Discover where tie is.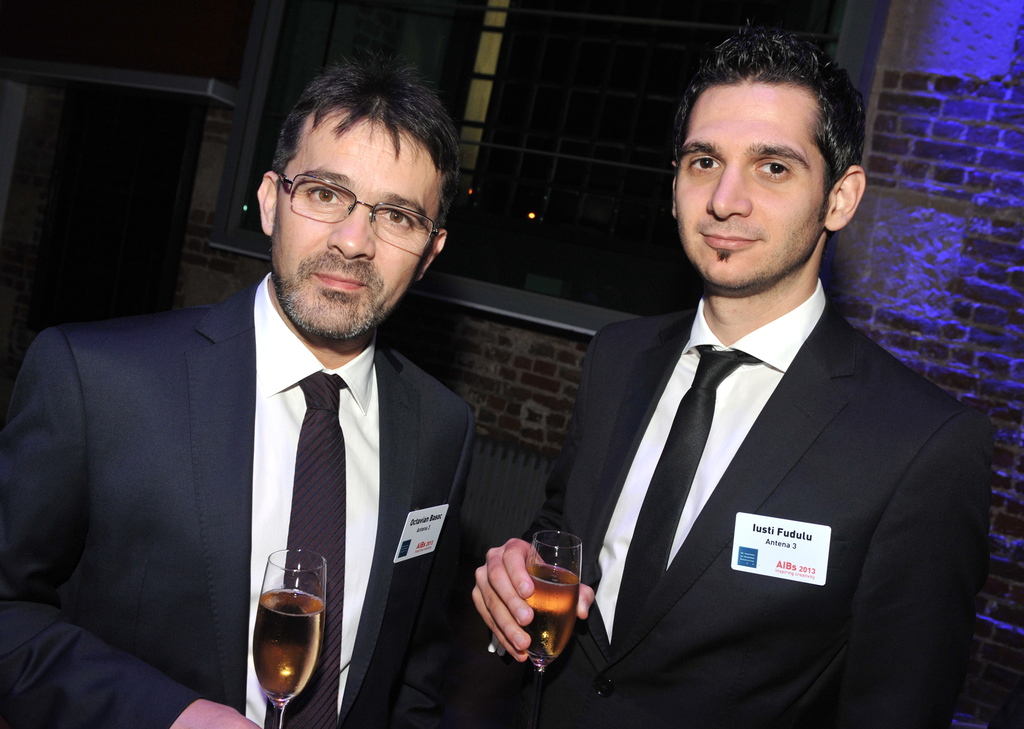
Discovered at x1=266, y1=366, x2=343, y2=728.
